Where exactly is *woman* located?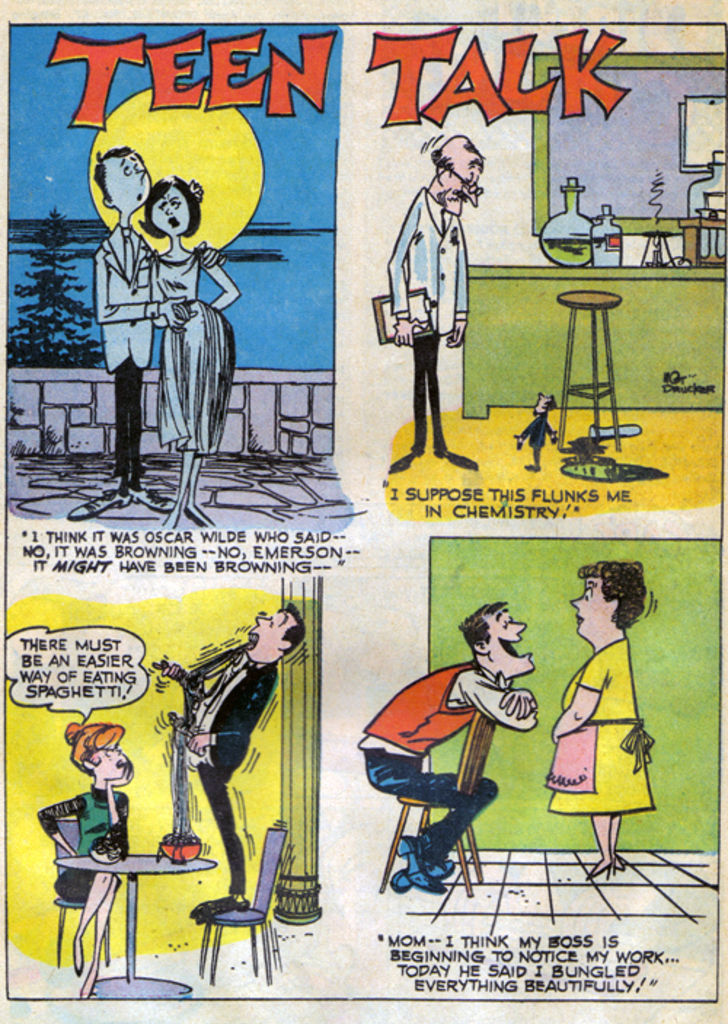
Its bounding box is box=[130, 172, 249, 533].
